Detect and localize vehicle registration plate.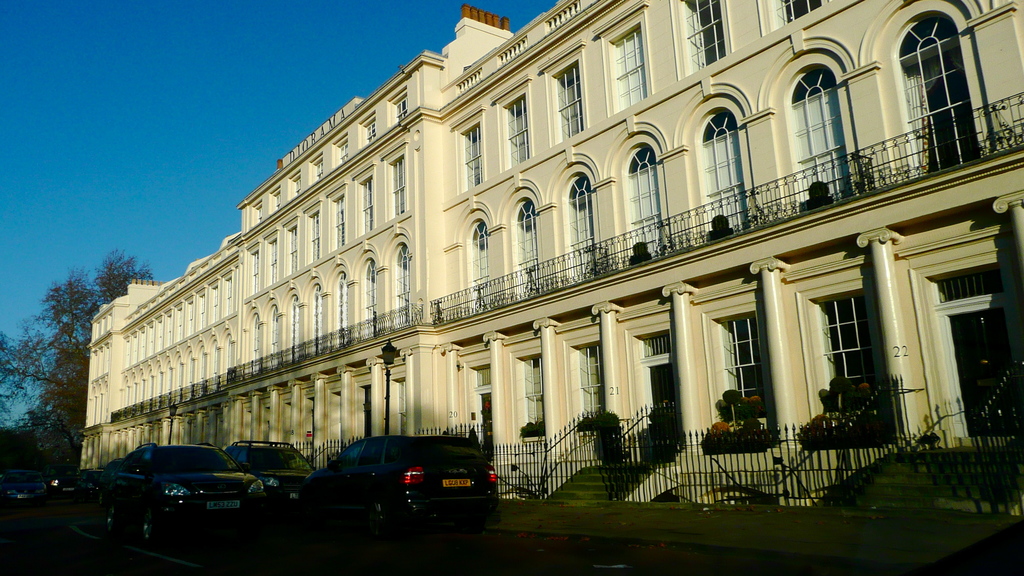
Localized at 440:477:471:486.
